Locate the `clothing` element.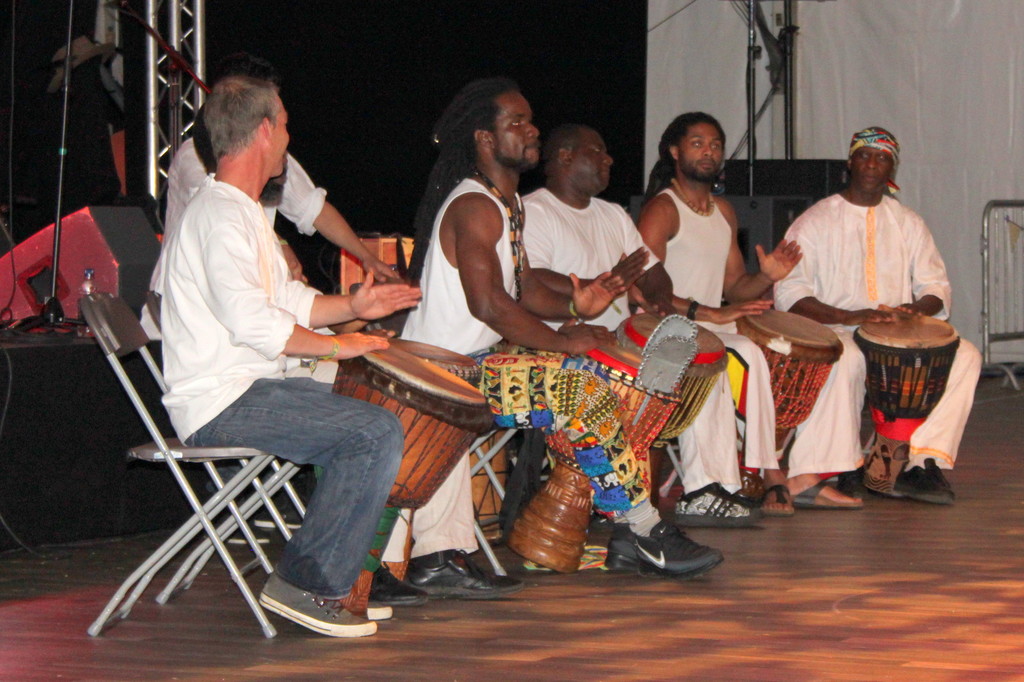
Element bbox: region(772, 191, 982, 471).
